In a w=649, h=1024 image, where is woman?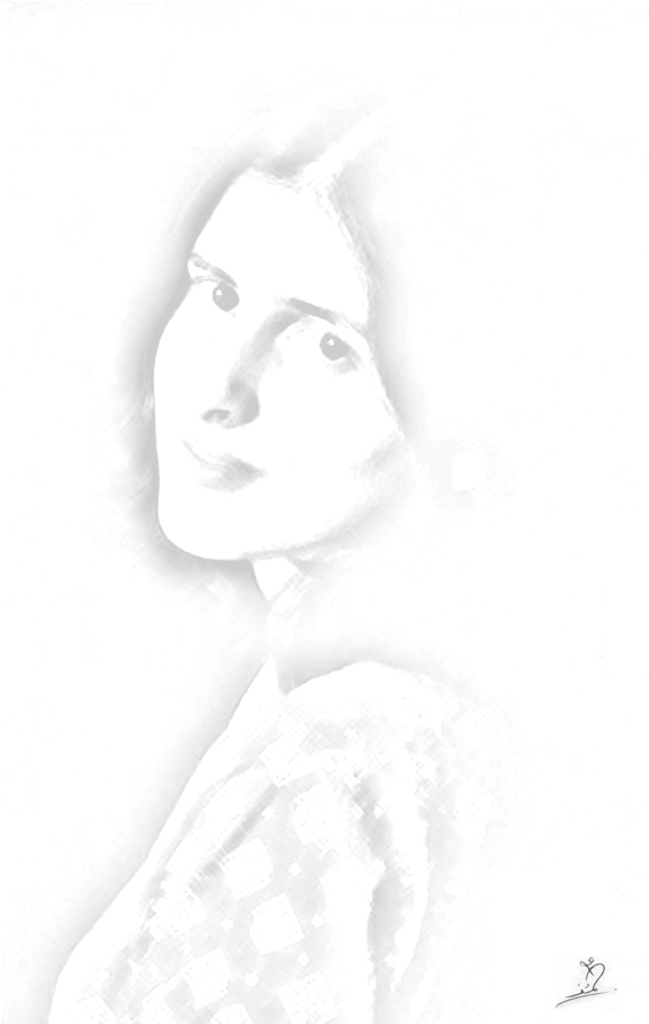
<box>44,87,551,1023</box>.
